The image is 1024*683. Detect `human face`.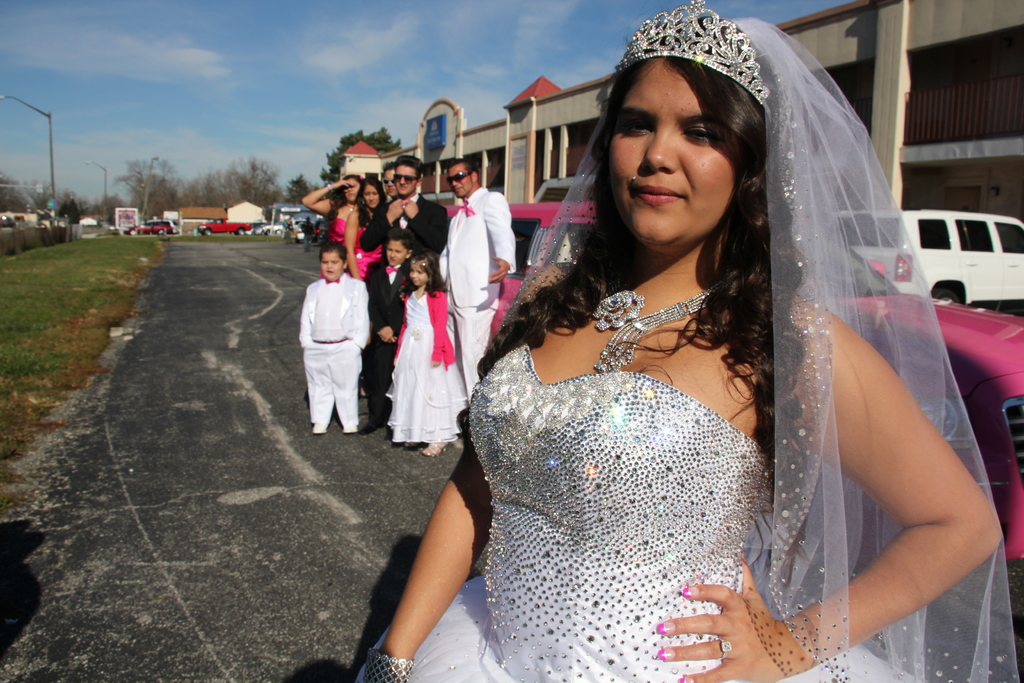
Detection: 443:164:474:197.
